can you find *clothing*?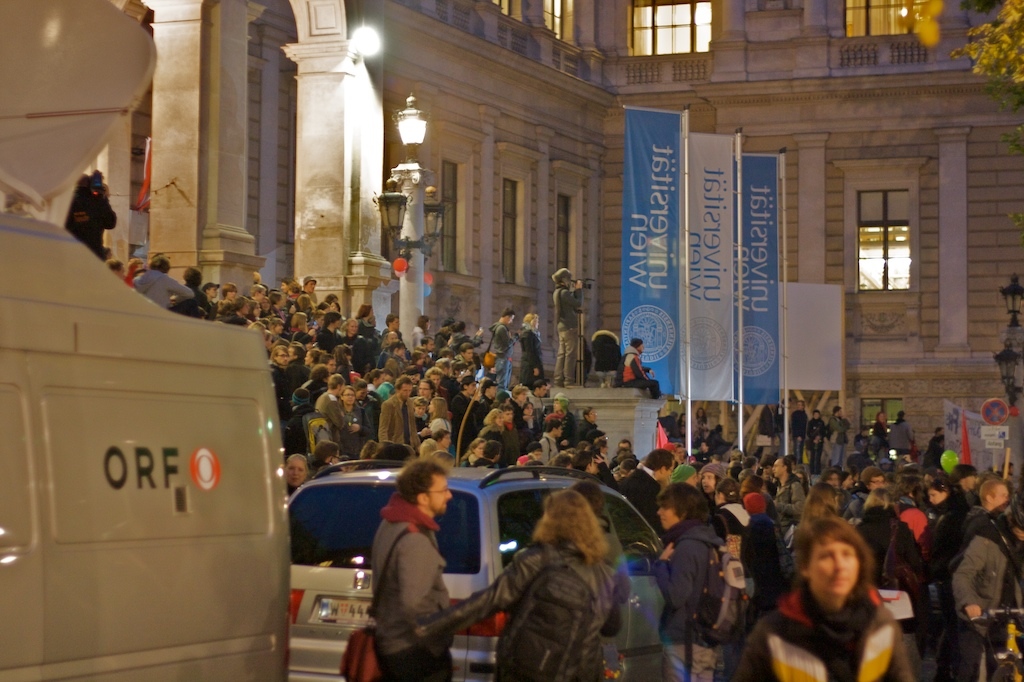
Yes, bounding box: (left=550, top=282, right=577, bottom=388).
